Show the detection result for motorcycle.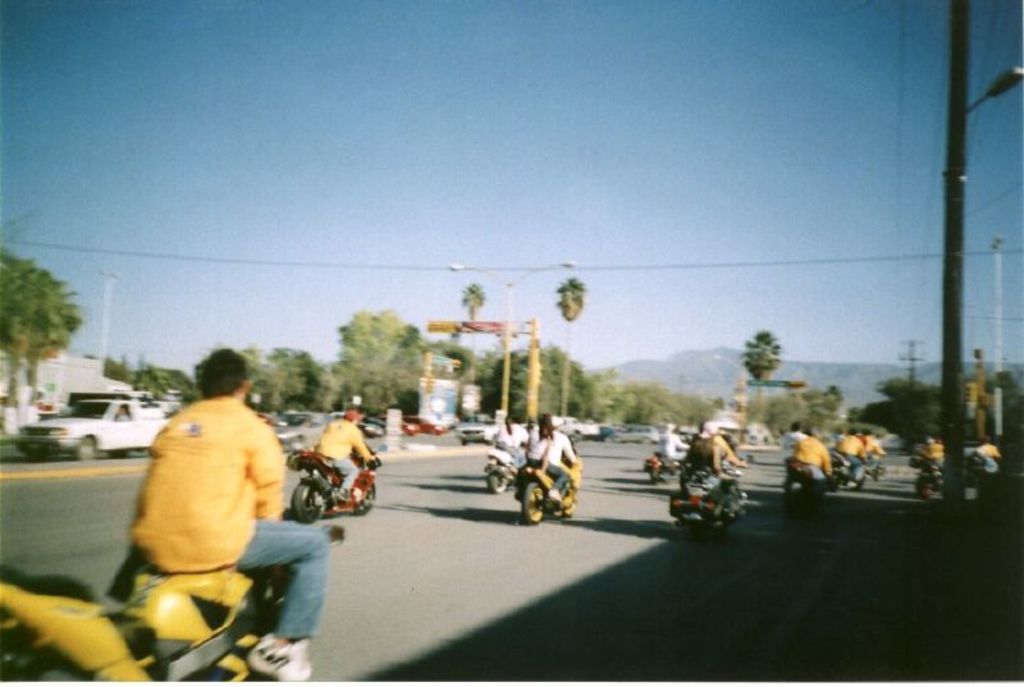
pyautogui.locateOnScreen(525, 455, 582, 527).
